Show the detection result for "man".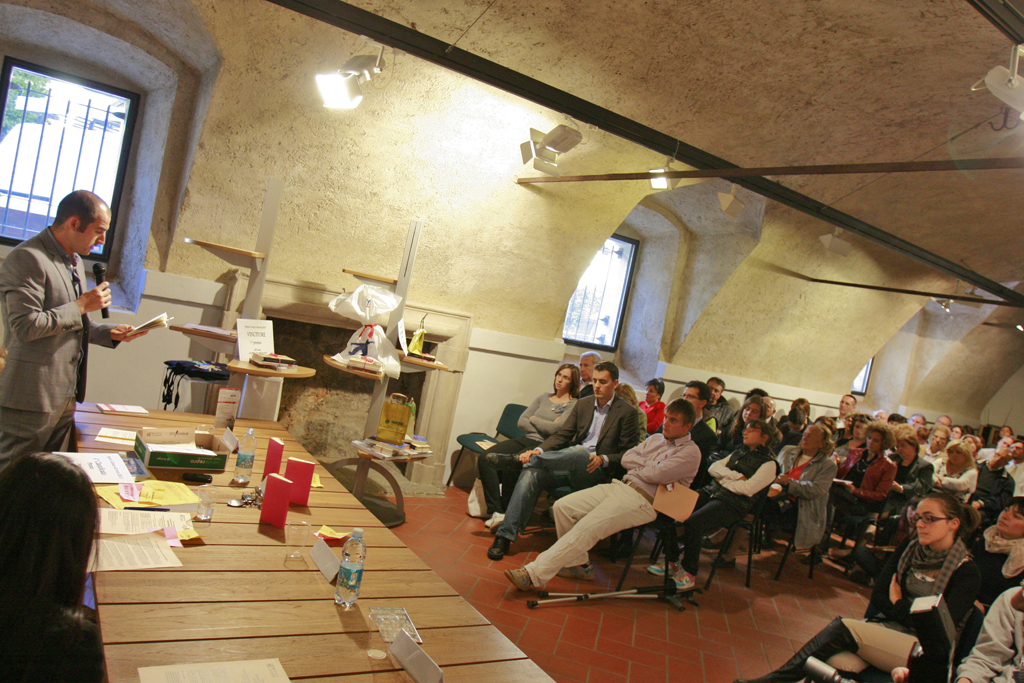
box=[828, 398, 855, 426].
